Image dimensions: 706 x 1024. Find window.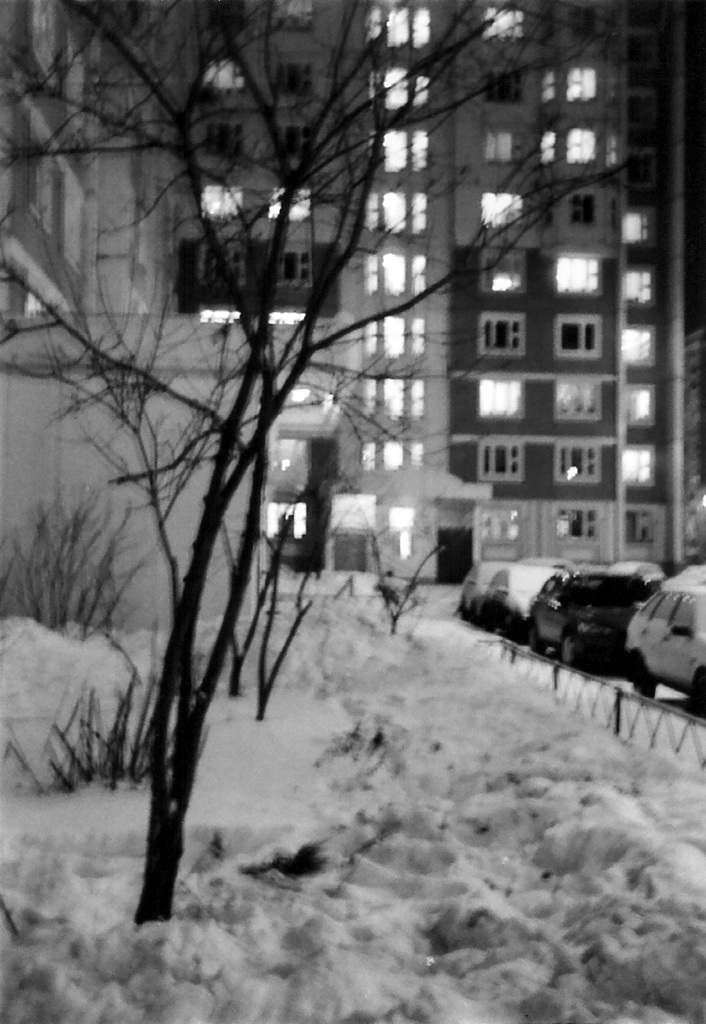
567:131:598:161.
